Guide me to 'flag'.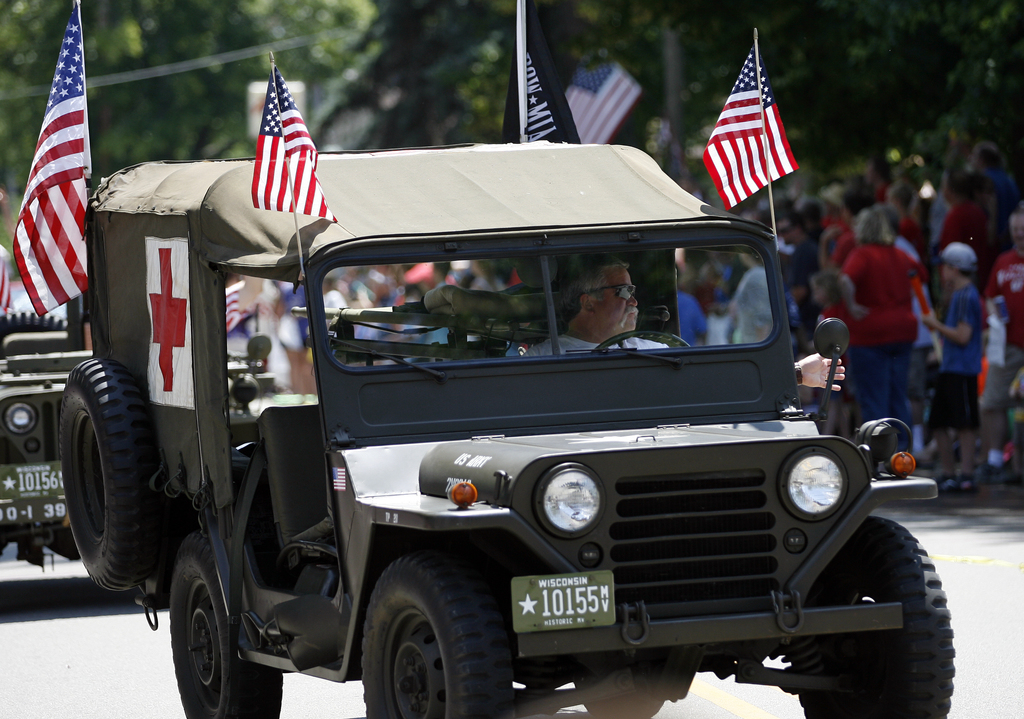
Guidance: (564, 58, 647, 150).
